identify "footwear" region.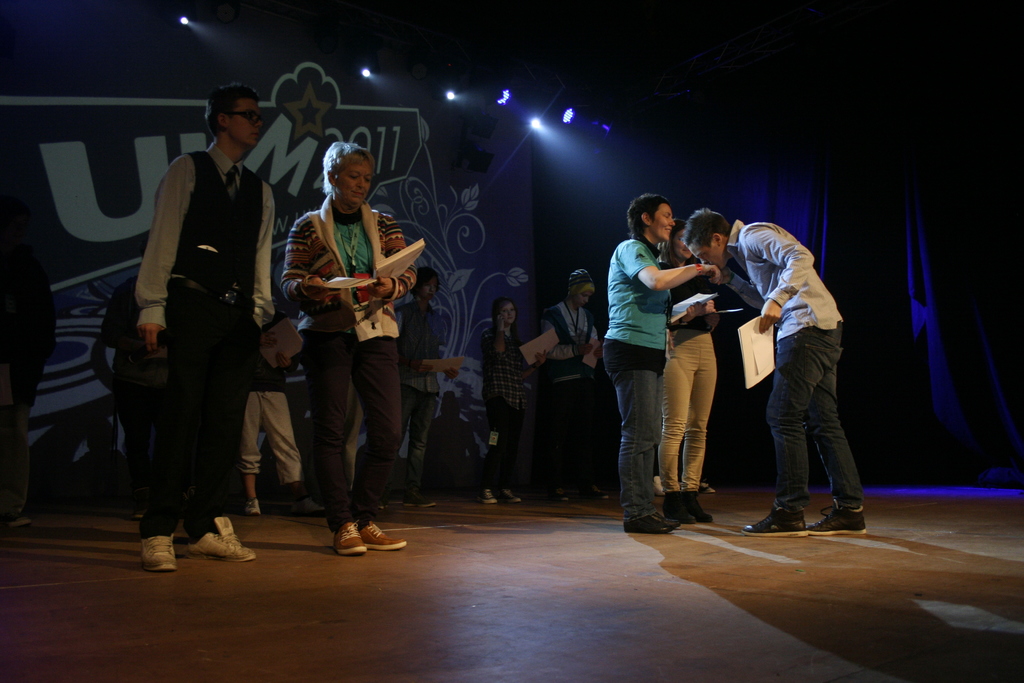
Region: select_region(648, 504, 678, 528).
